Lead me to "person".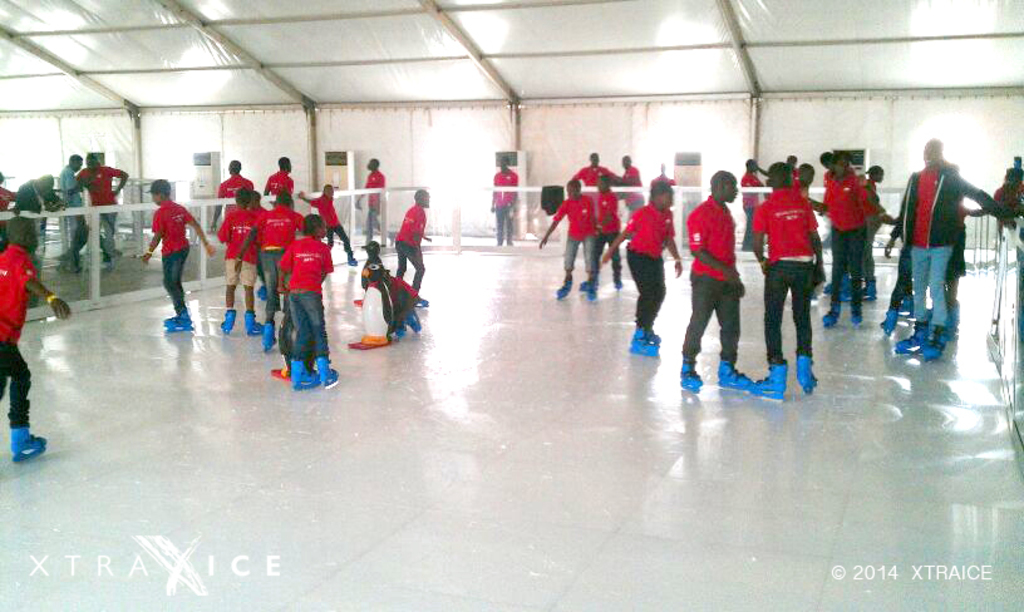
Lead to detection(580, 176, 625, 287).
